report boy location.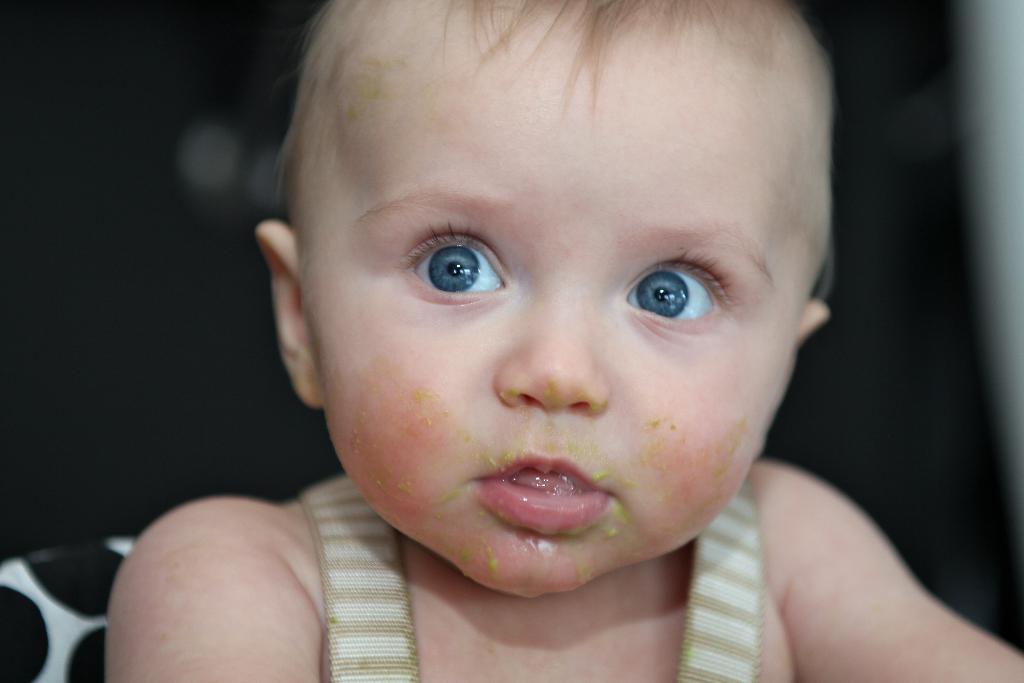
Report: <bbox>104, 0, 1023, 678</bbox>.
